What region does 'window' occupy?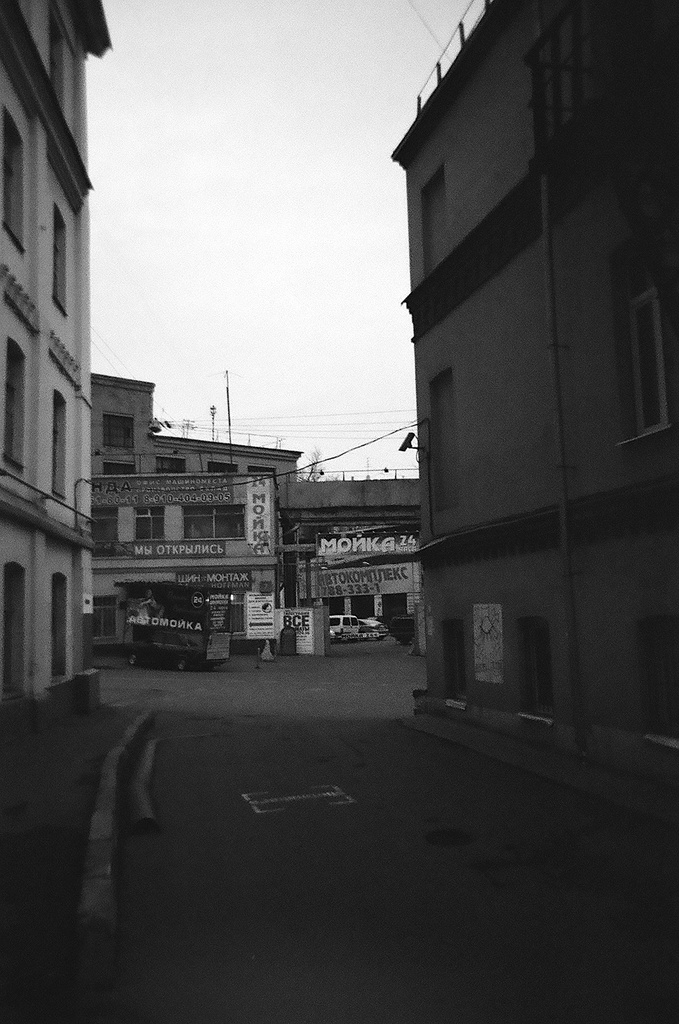
[0, 118, 28, 256].
